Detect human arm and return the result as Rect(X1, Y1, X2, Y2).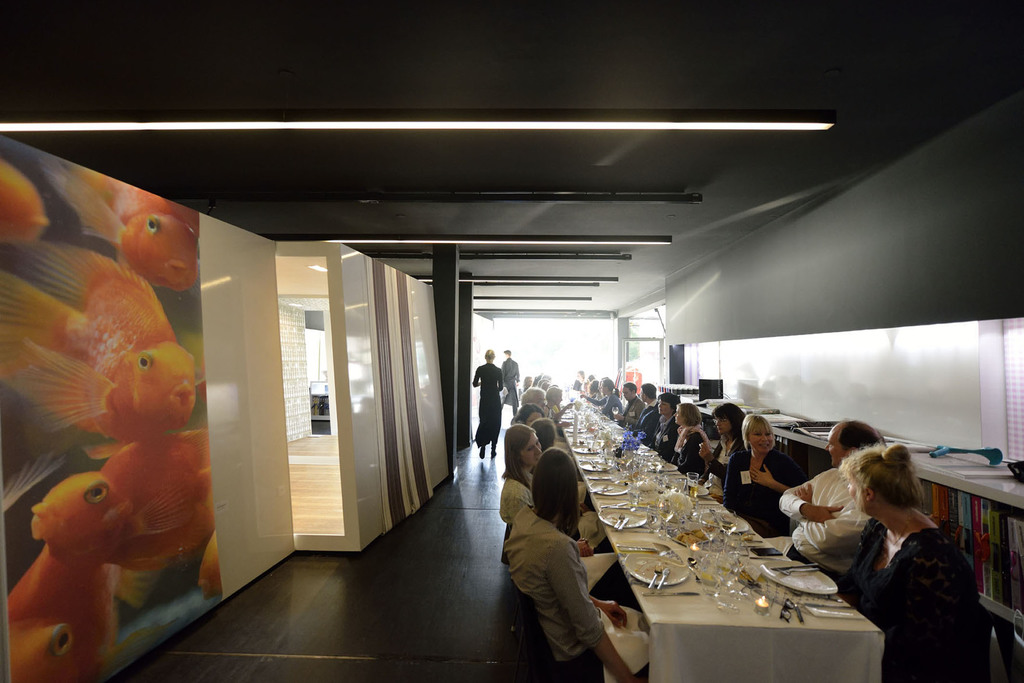
Rect(671, 425, 694, 454).
